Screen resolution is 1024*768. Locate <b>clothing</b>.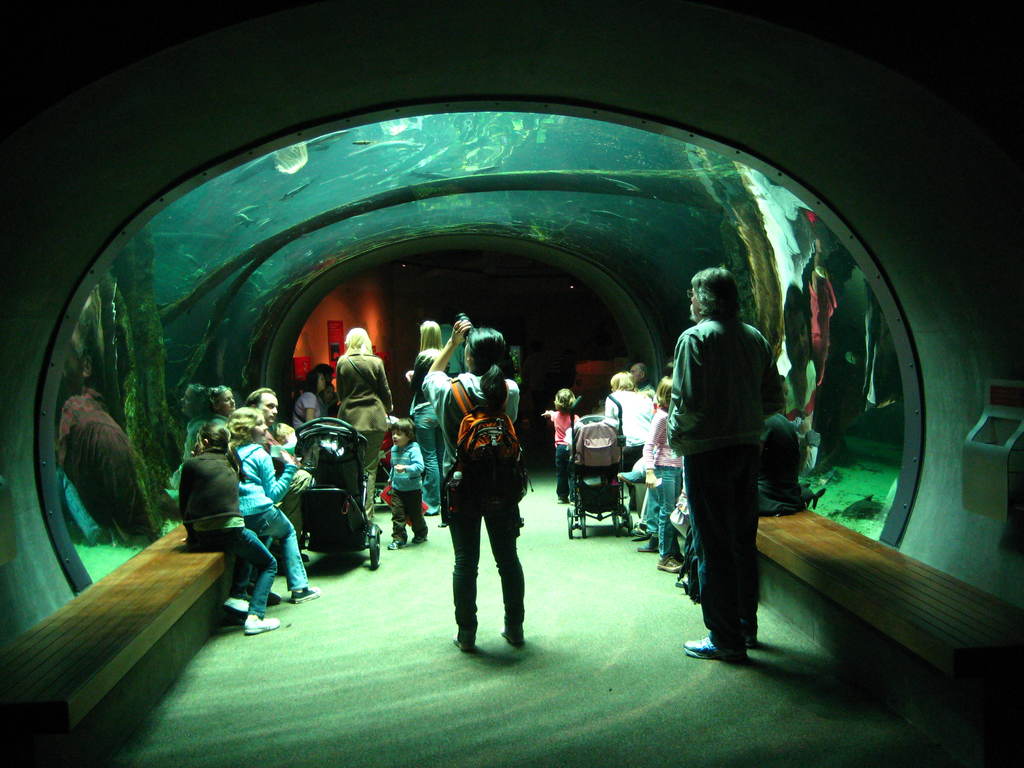
601, 392, 652, 474.
